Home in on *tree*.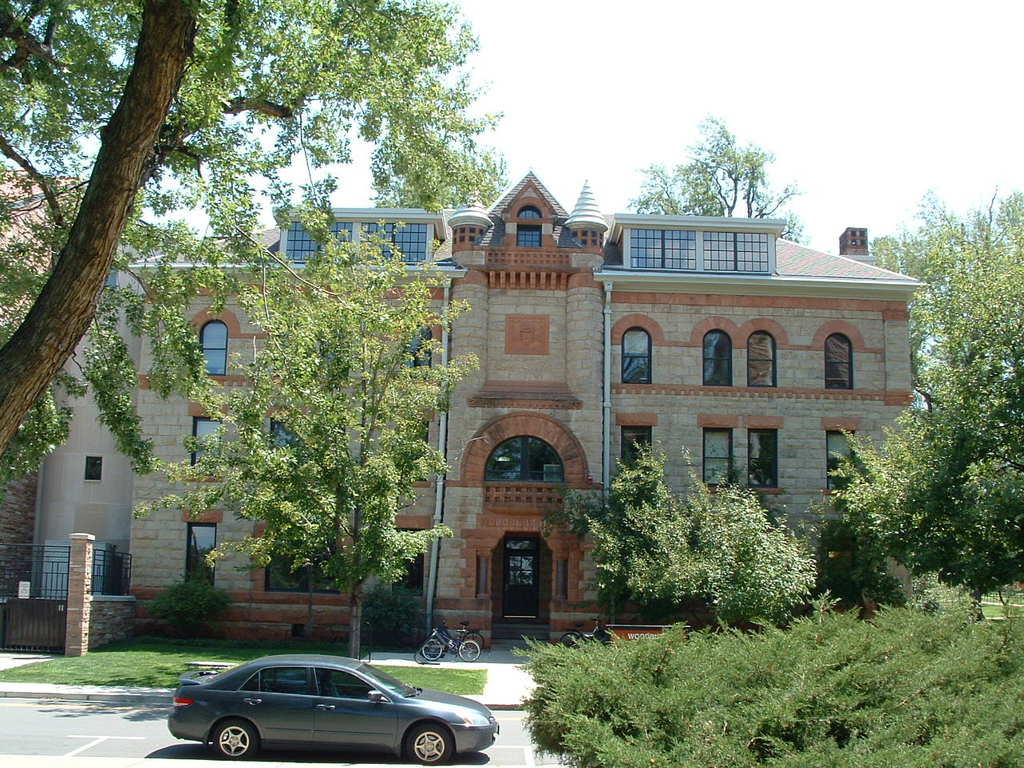
Homed in at (left=0, top=0, right=505, bottom=500).
